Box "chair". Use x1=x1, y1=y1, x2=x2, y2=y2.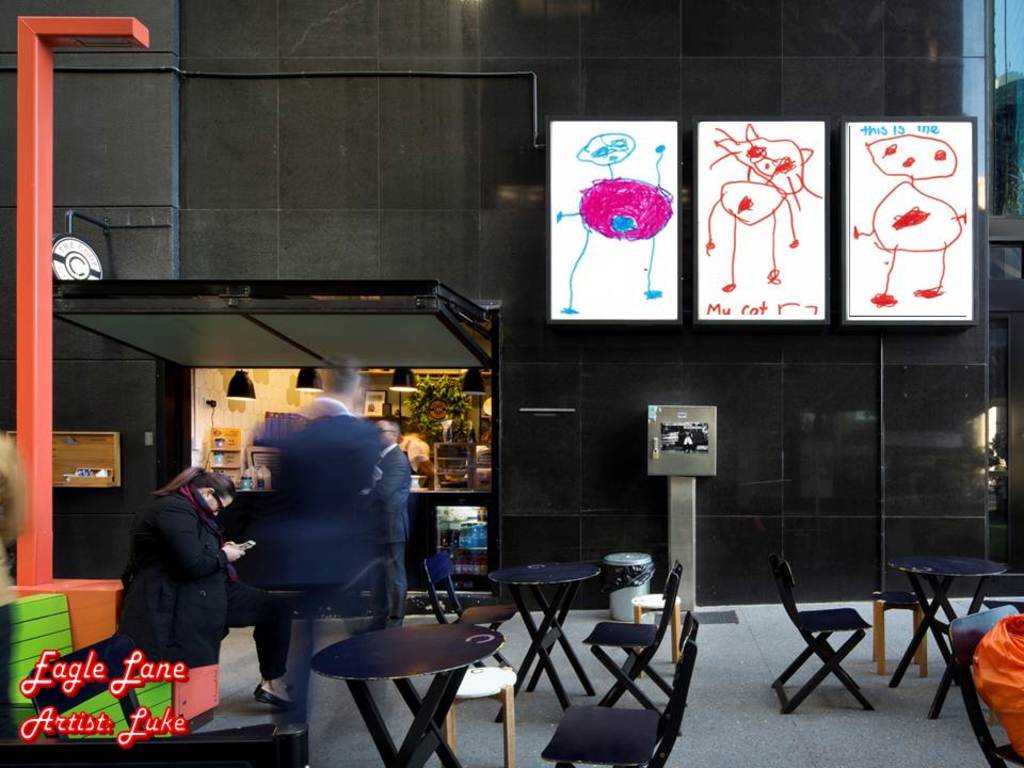
x1=581, y1=562, x2=686, y2=738.
